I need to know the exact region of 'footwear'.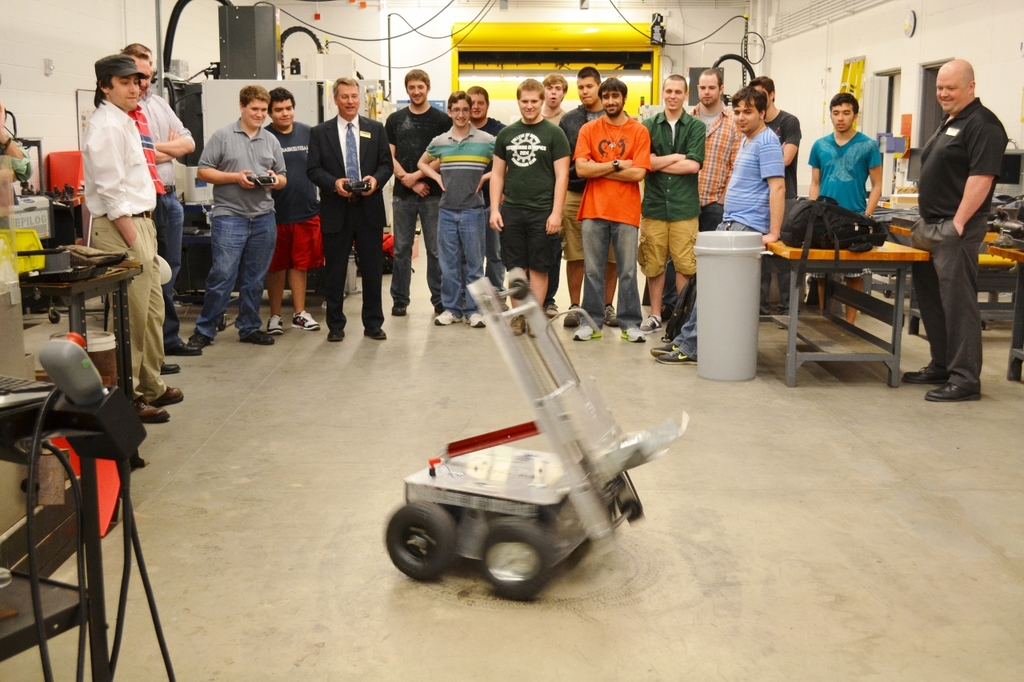
Region: (x1=294, y1=309, x2=320, y2=333).
